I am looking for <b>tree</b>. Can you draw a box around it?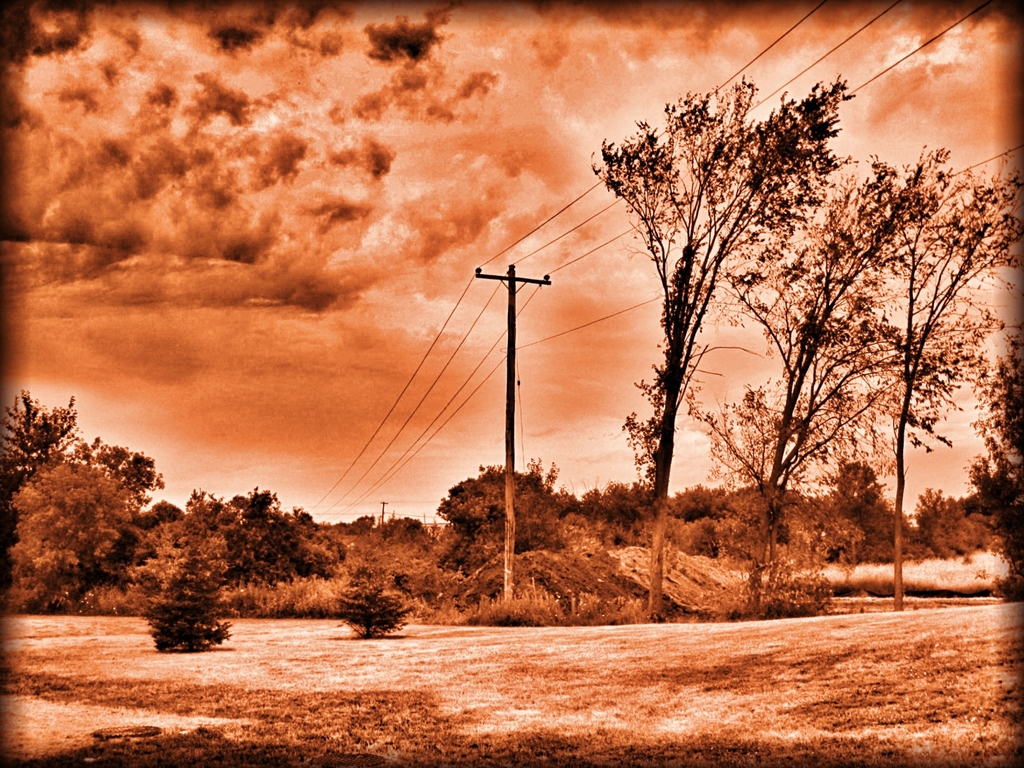
Sure, the bounding box is <bbox>698, 156, 895, 622</bbox>.
